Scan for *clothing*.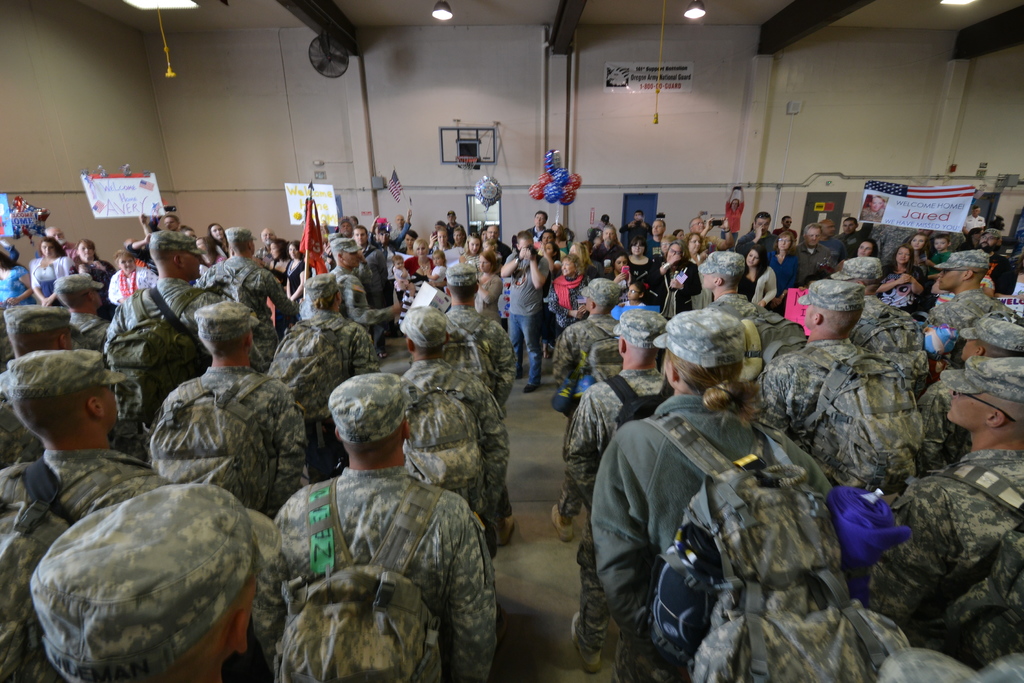
Scan result: locate(657, 247, 707, 323).
